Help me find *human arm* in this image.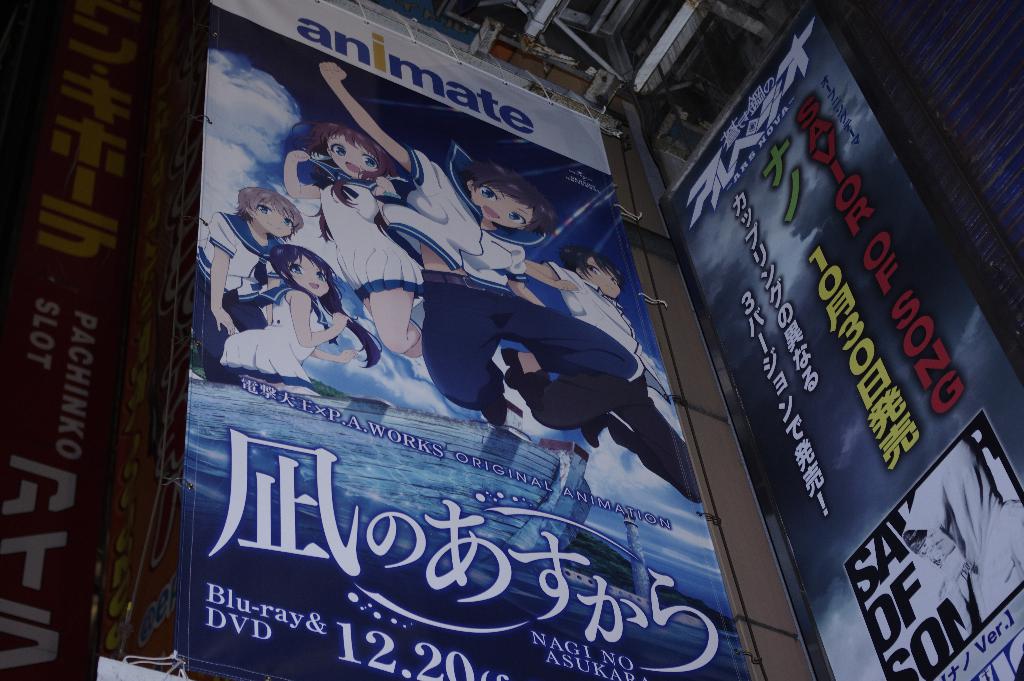
Found it: <region>311, 60, 423, 184</region>.
